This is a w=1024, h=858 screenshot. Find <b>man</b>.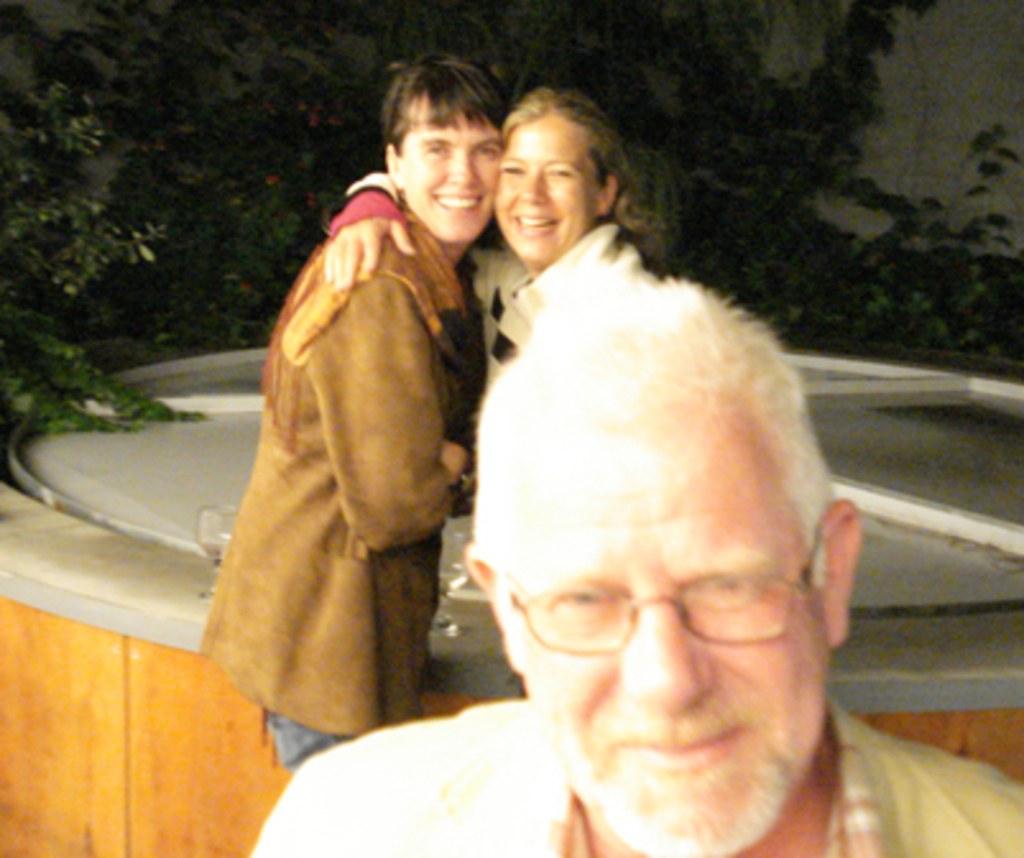
Bounding box: <region>202, 69, 508, 781</region>.
